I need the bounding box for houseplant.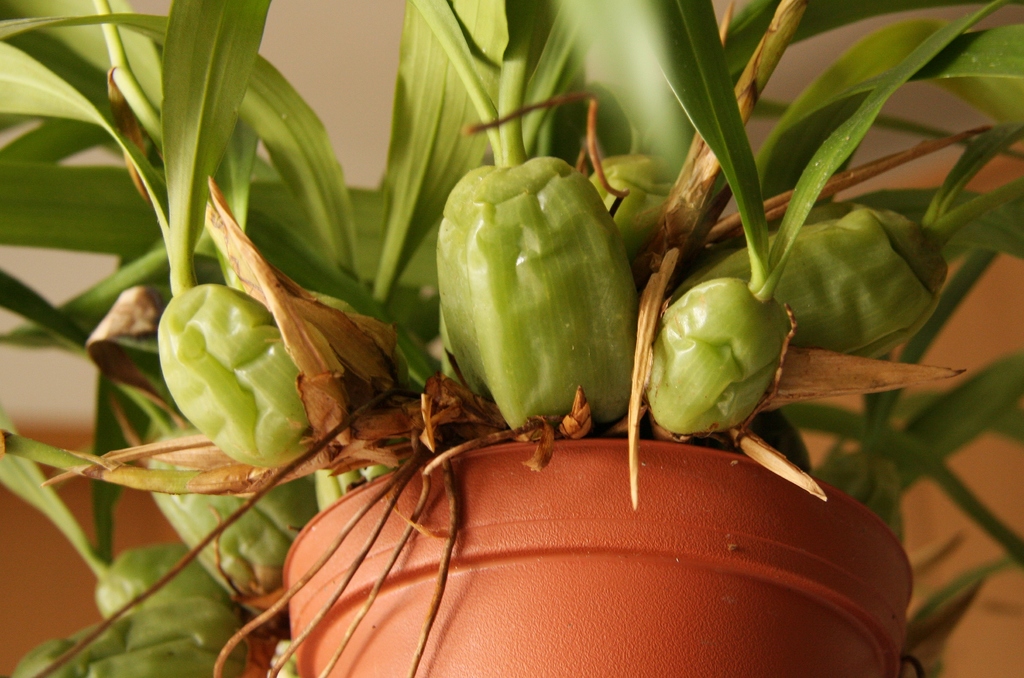
Here it is: [x1=0, y1=0, x2=1023, y2=677].
